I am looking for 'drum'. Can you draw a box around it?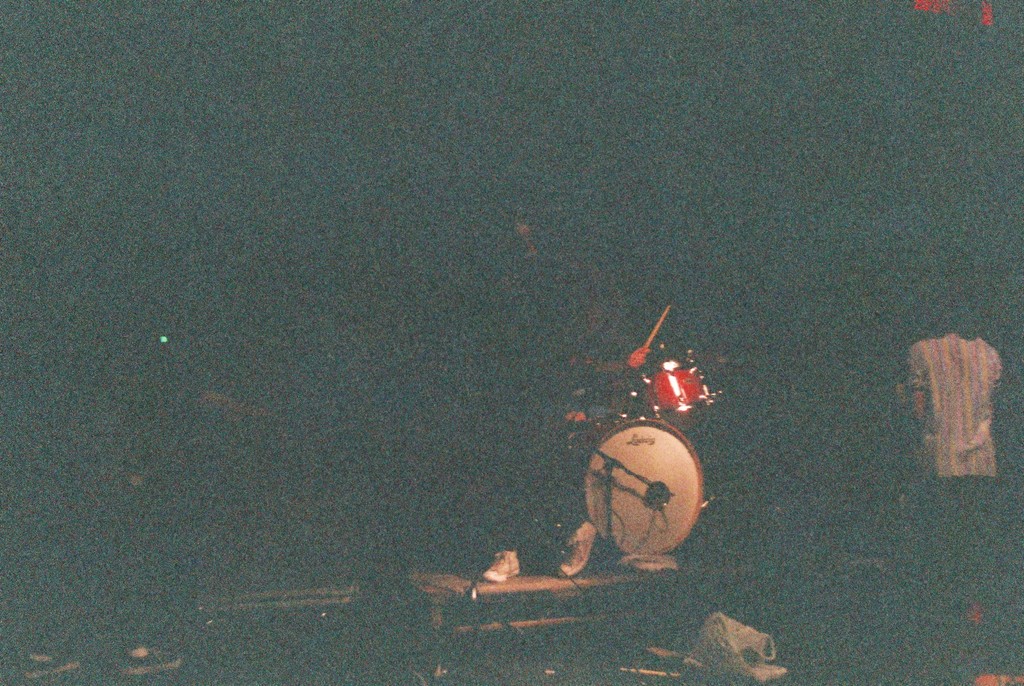
Sure, the bounding box is x1=561 y1=405 x2=712 y2=568.
